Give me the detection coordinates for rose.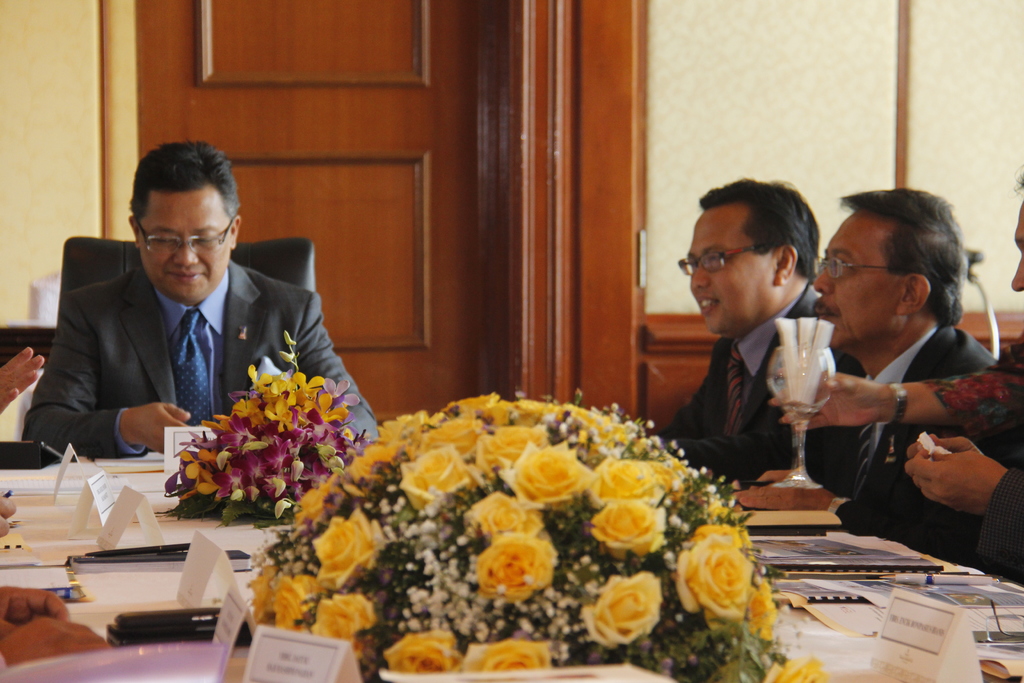
crop(577, 572, 664, 648).
